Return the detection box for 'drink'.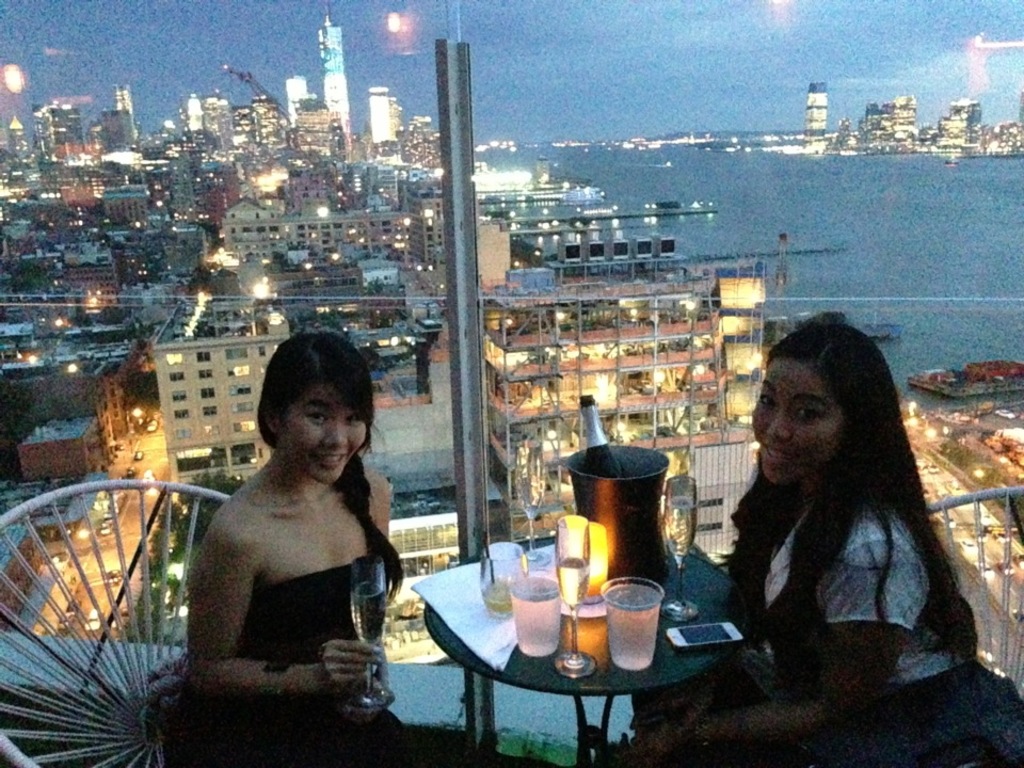
left=608, top=580, right=666, bottom=668.
